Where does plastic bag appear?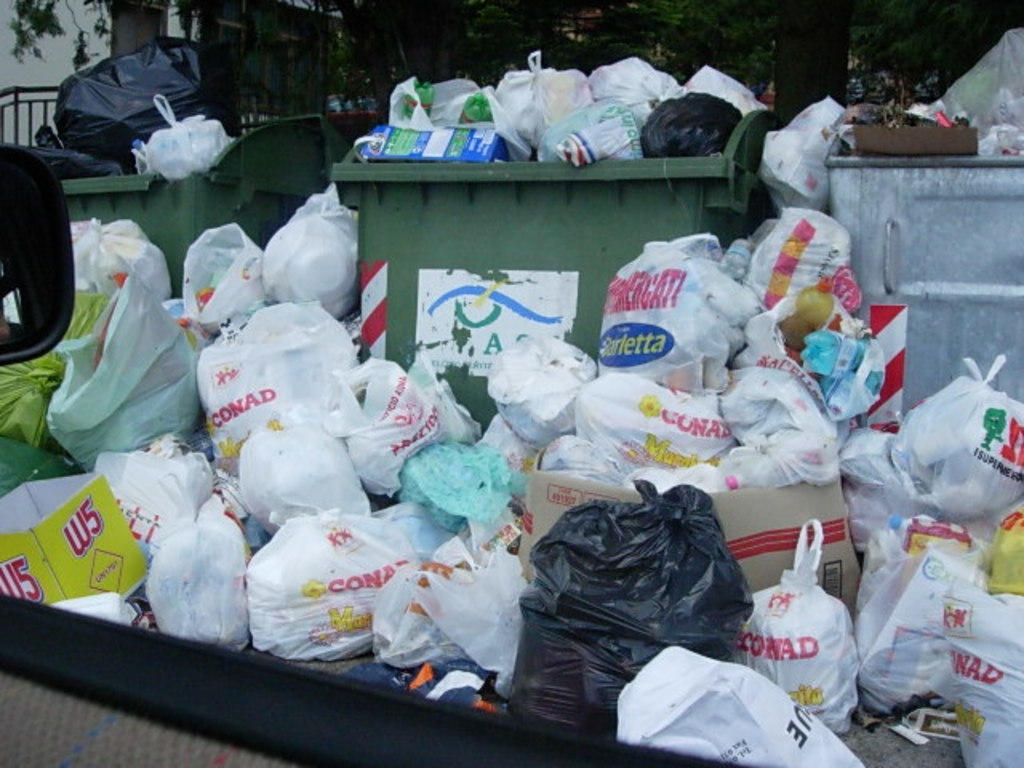
Appears at 50/40/219/166.
